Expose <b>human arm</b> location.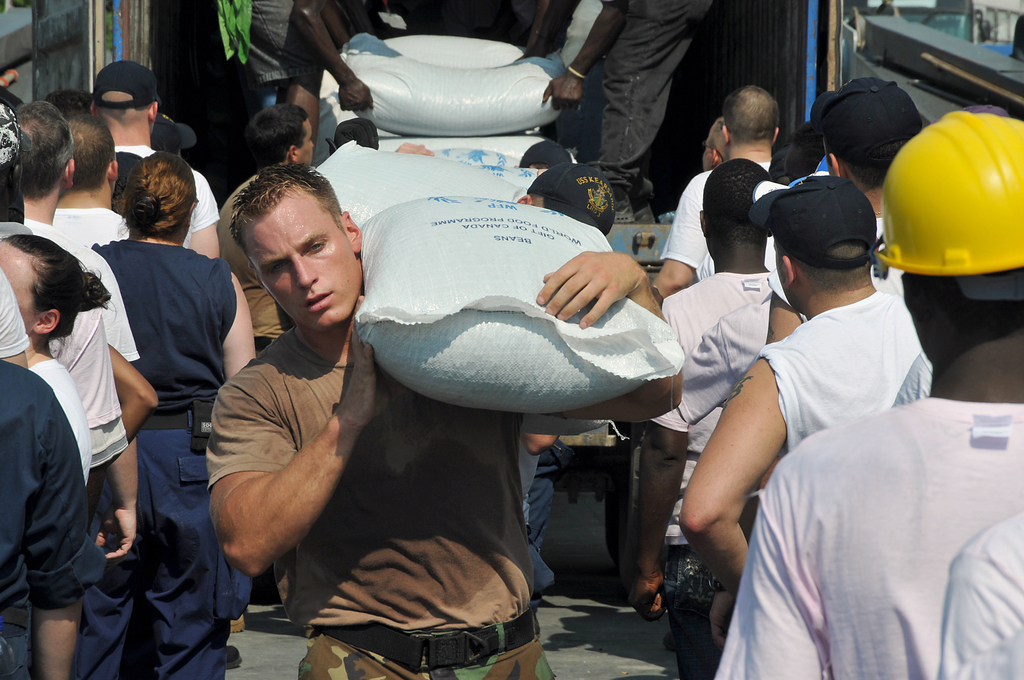
Exposed at <bbox>290, 0, 375, 113</bbox>.
